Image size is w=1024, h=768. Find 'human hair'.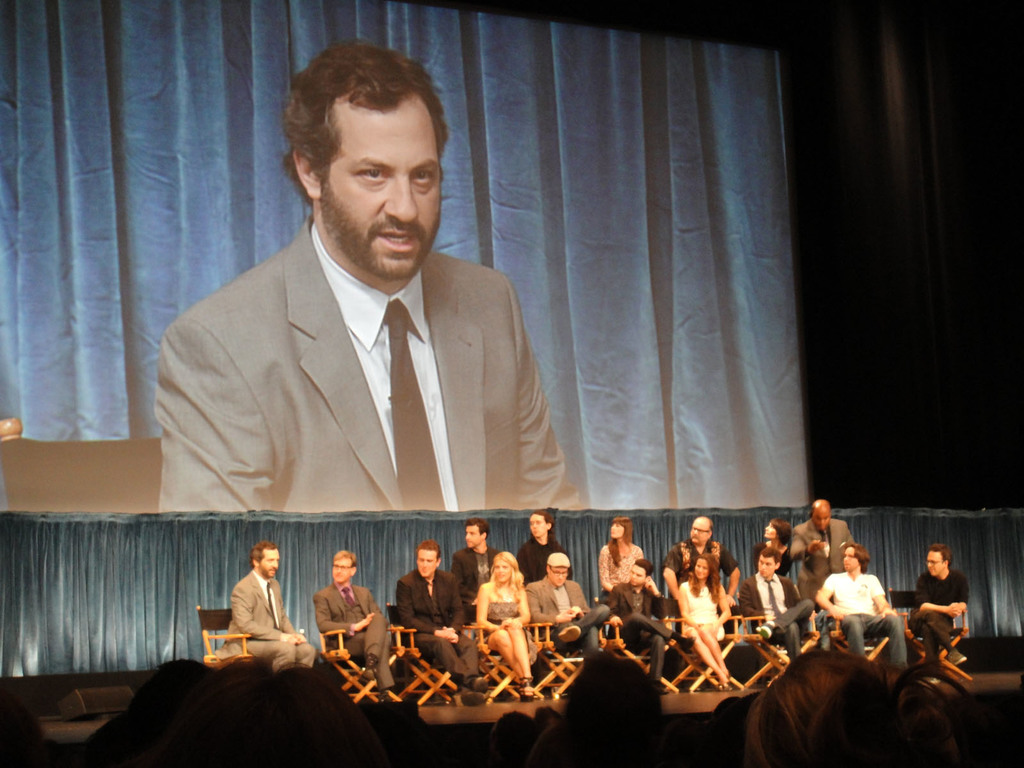
{"left": 251, "top": 538, "right": 276, "bottom": 567}.
